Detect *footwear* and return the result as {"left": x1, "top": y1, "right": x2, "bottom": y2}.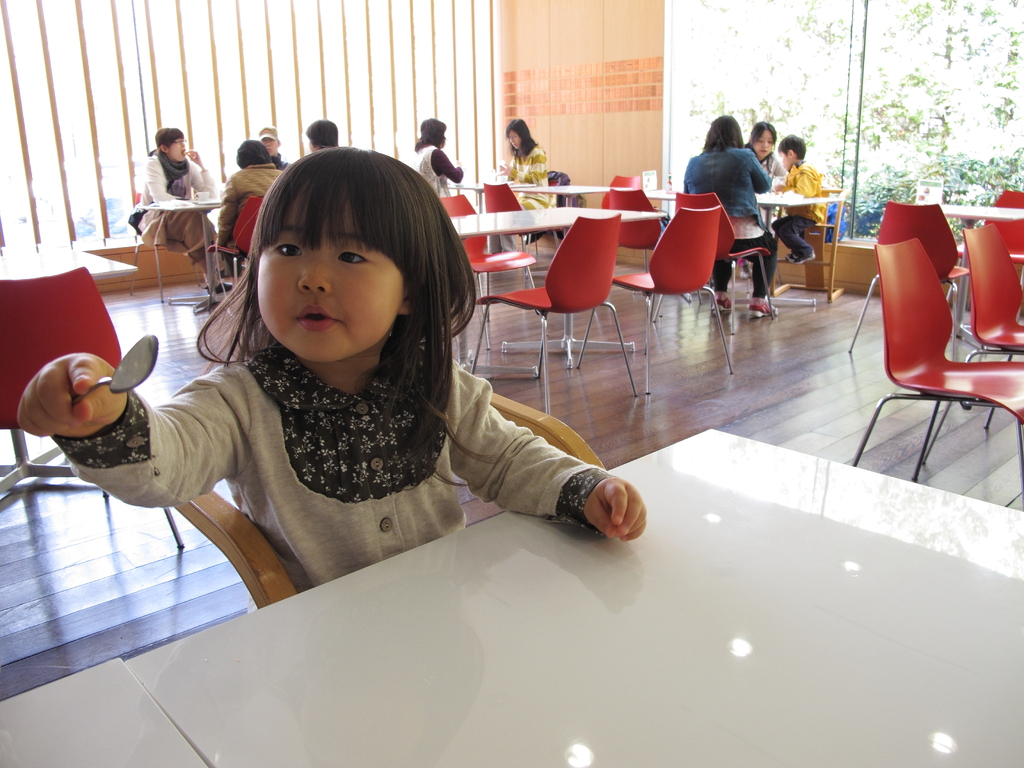
{"left": 212, "top": 281, "right": 237, "bottom": 298}.
